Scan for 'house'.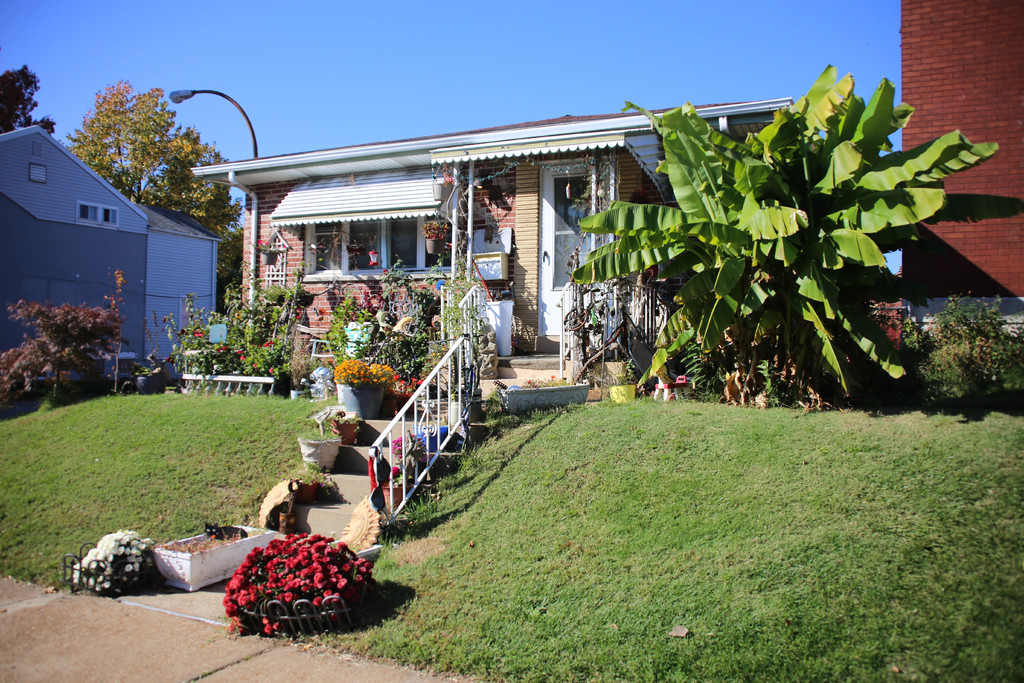
Scan result: [207,146,775,372].
